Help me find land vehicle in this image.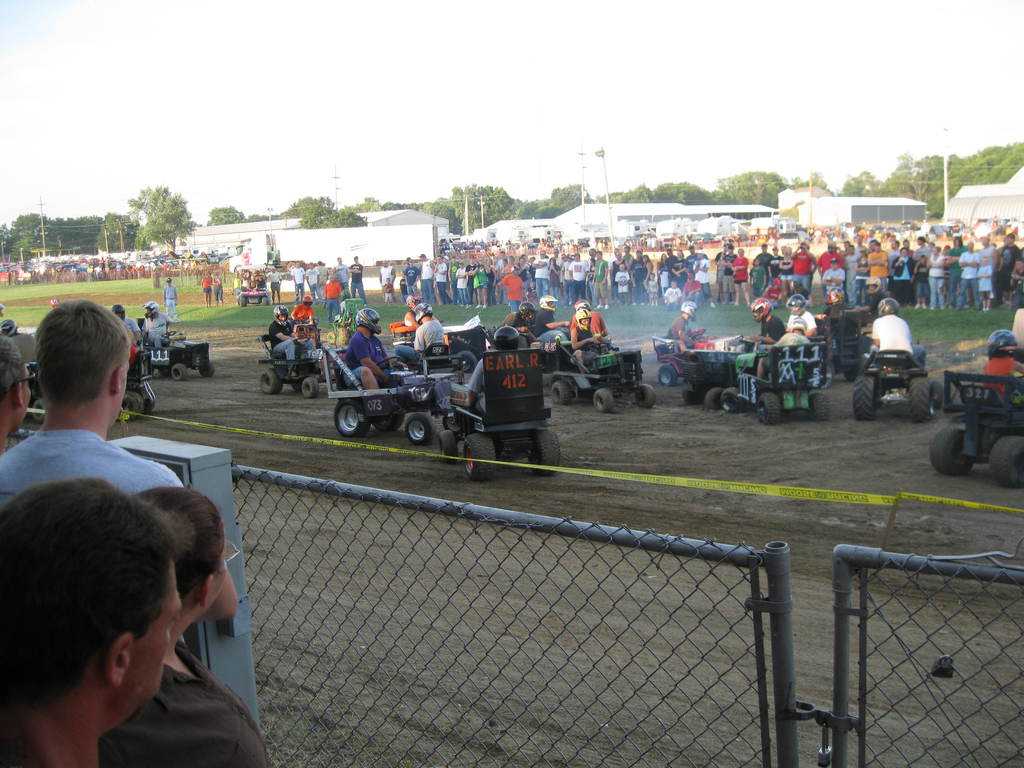
Found it: 118,352,156,426.
